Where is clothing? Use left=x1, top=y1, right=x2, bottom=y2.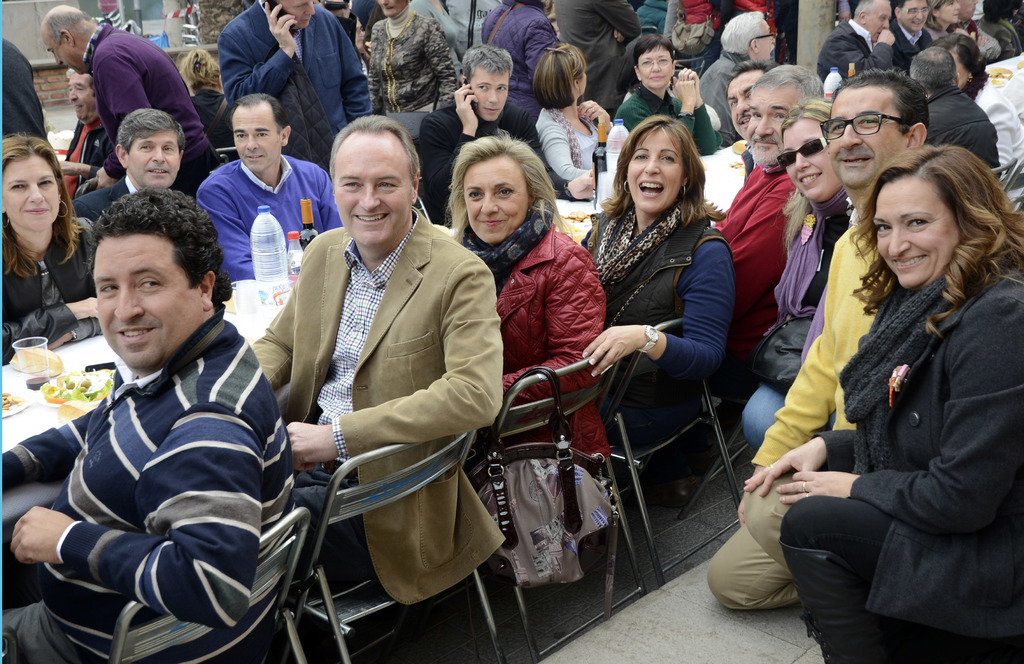
left=684, top=47, right=753, bottom=134.
